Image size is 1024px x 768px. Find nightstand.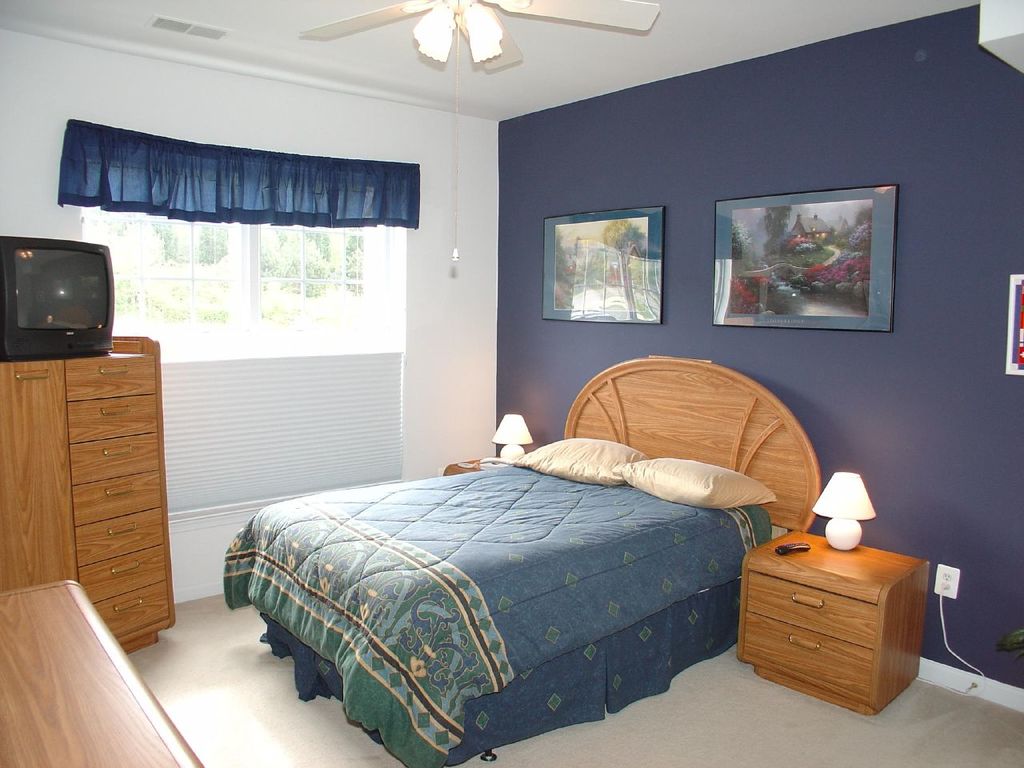
<box>741,530,930,713</box>.
